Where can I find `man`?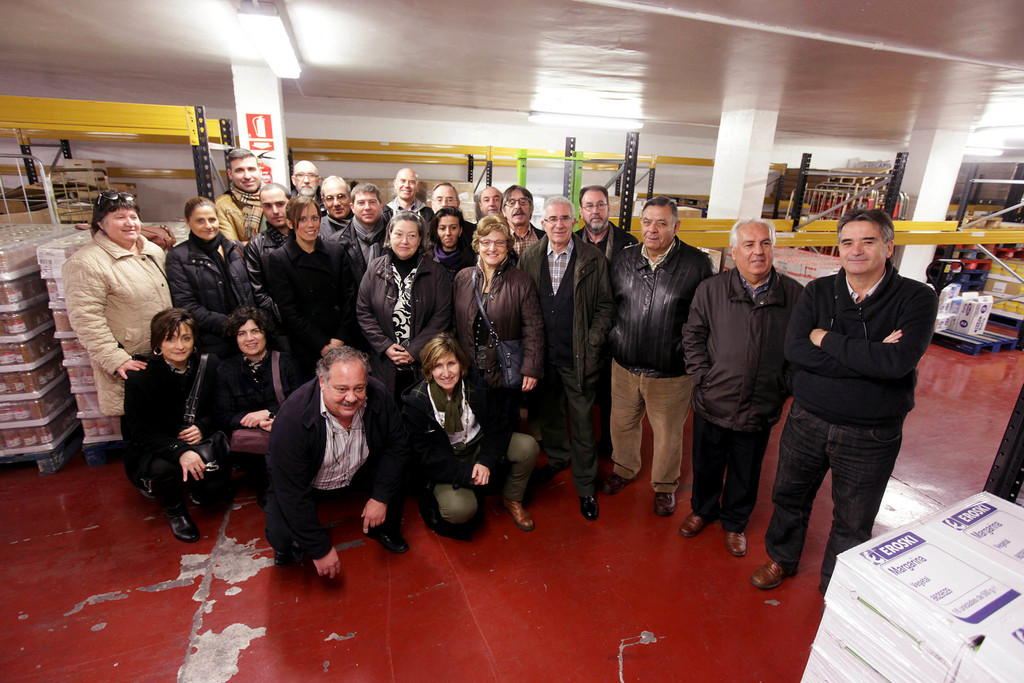
You can find it at box=[499, 183, 546, 262].
